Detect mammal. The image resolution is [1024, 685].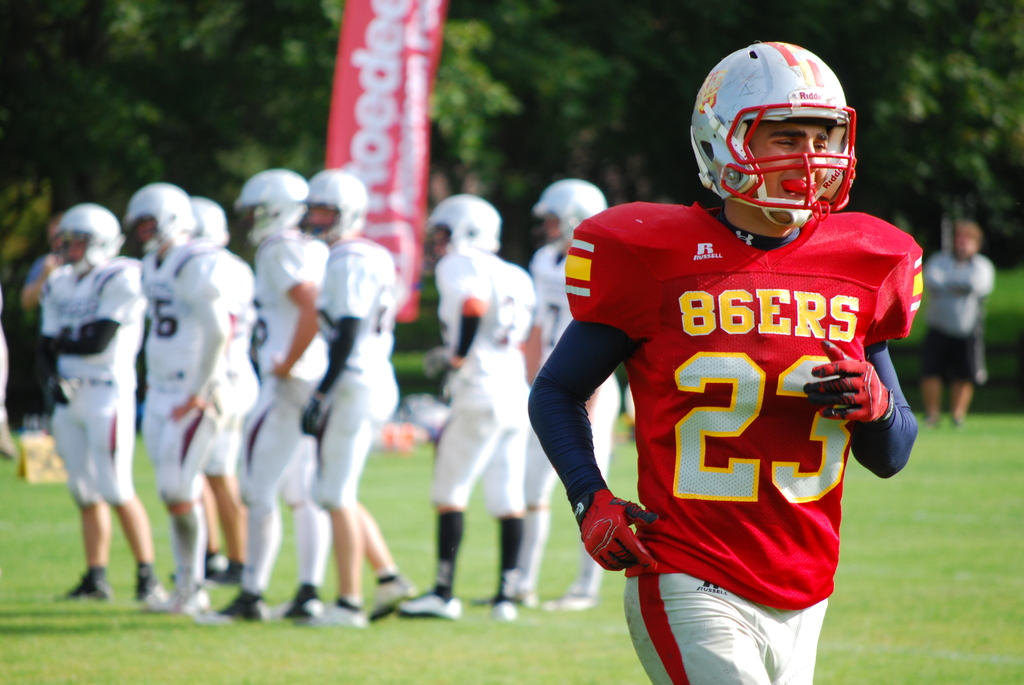
left=534, top=41, right=923, bottom=684.
